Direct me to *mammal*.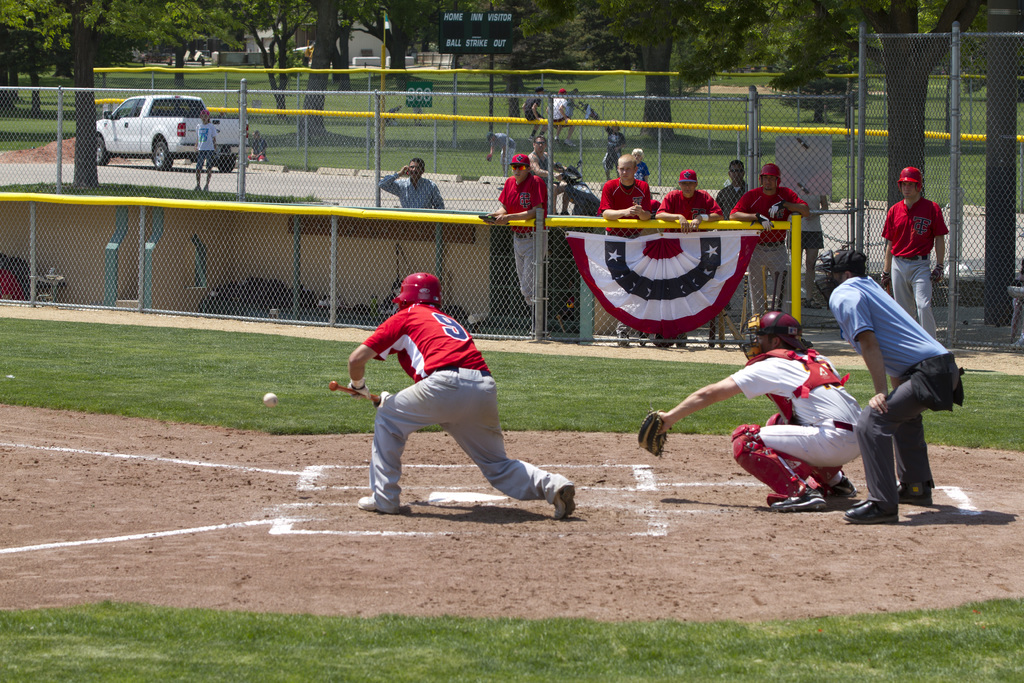
Direction: 727/164/808/311.
